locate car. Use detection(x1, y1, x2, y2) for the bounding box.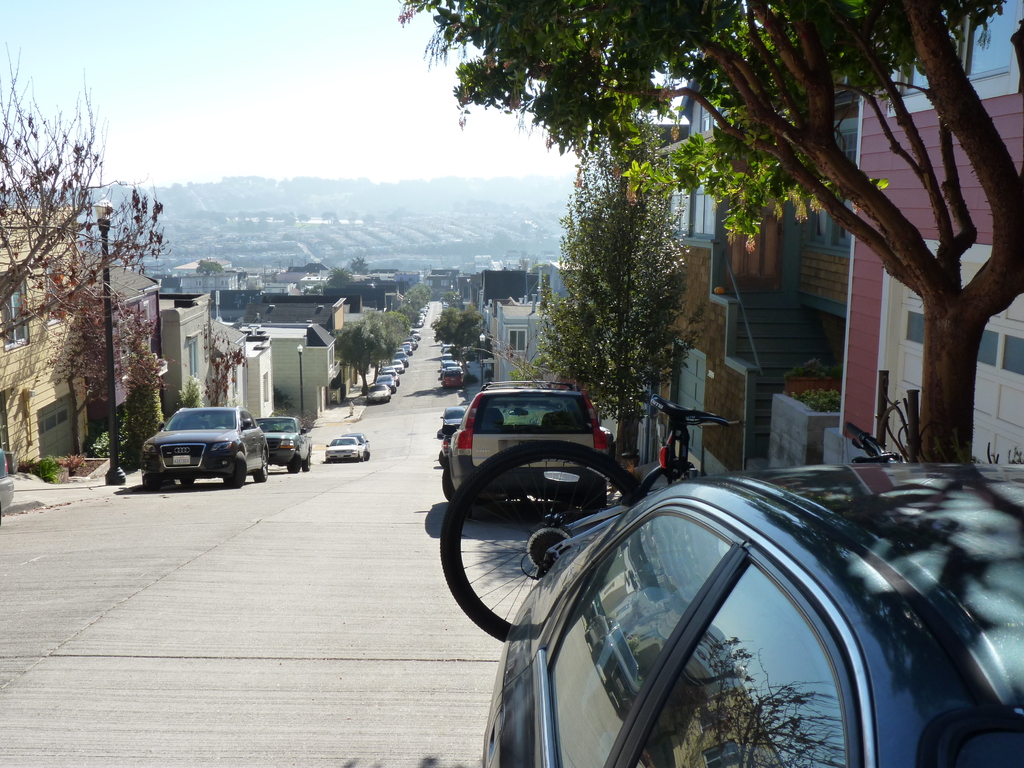
detection(436, 351, 458, 369).
